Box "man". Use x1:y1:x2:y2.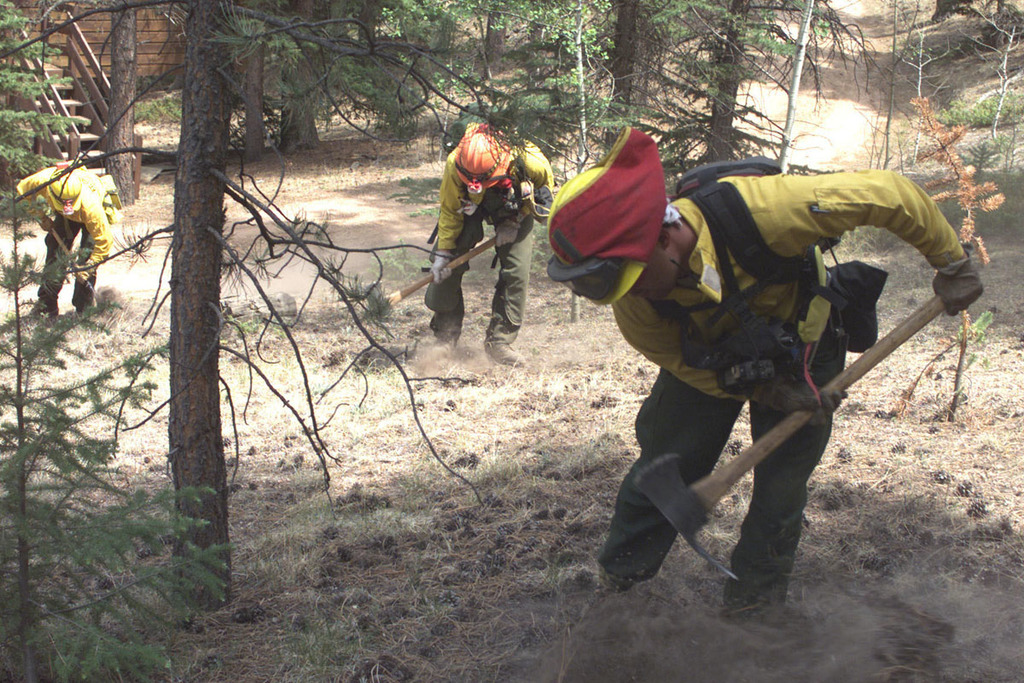
549:135:957:610.
